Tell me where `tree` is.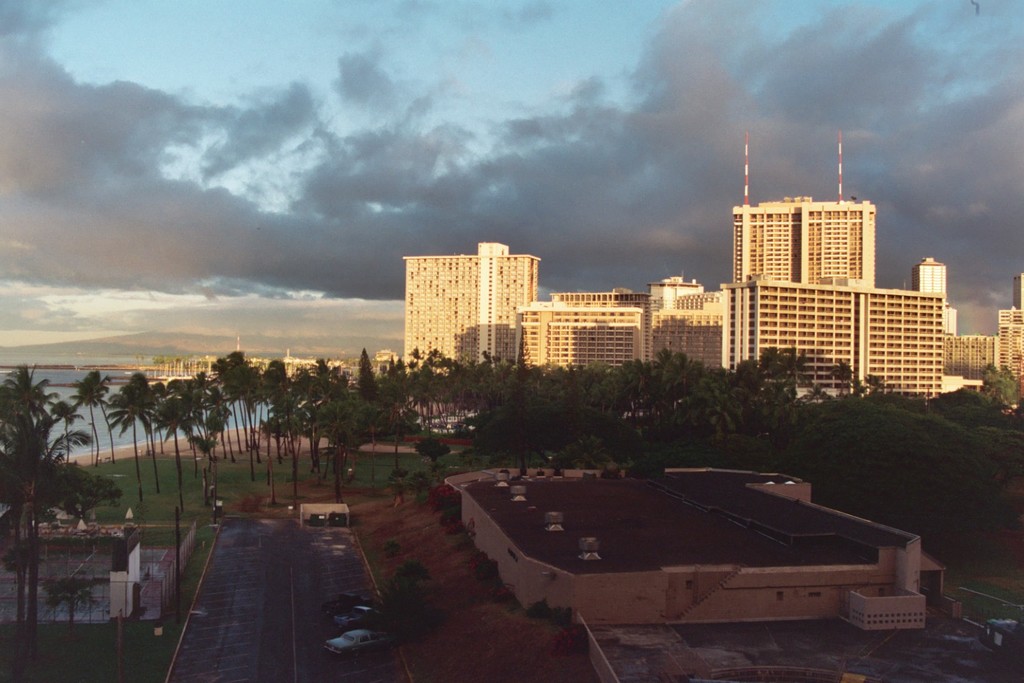
`tree` is at 416, 438, 454, 479.
